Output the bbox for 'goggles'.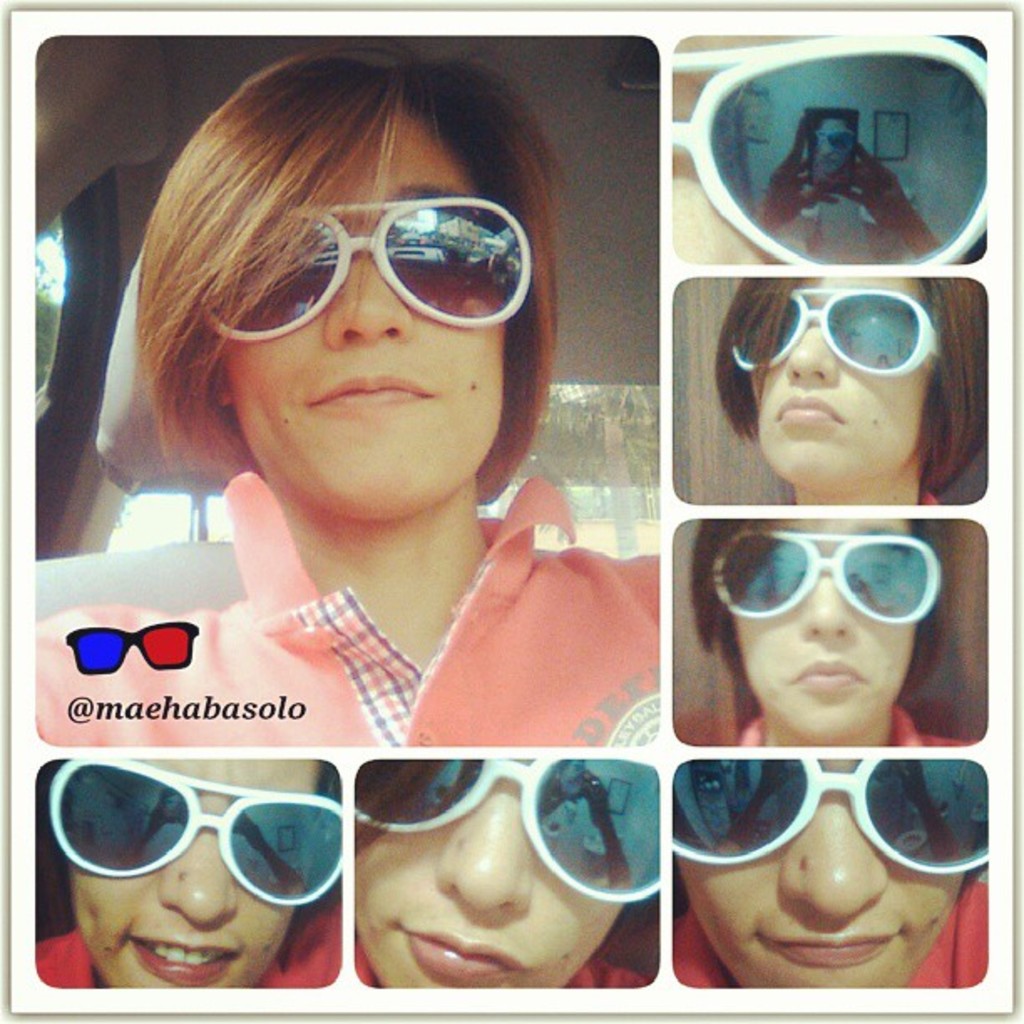
pyautogui.locateOnScreen(666, 756, 991, 865).
